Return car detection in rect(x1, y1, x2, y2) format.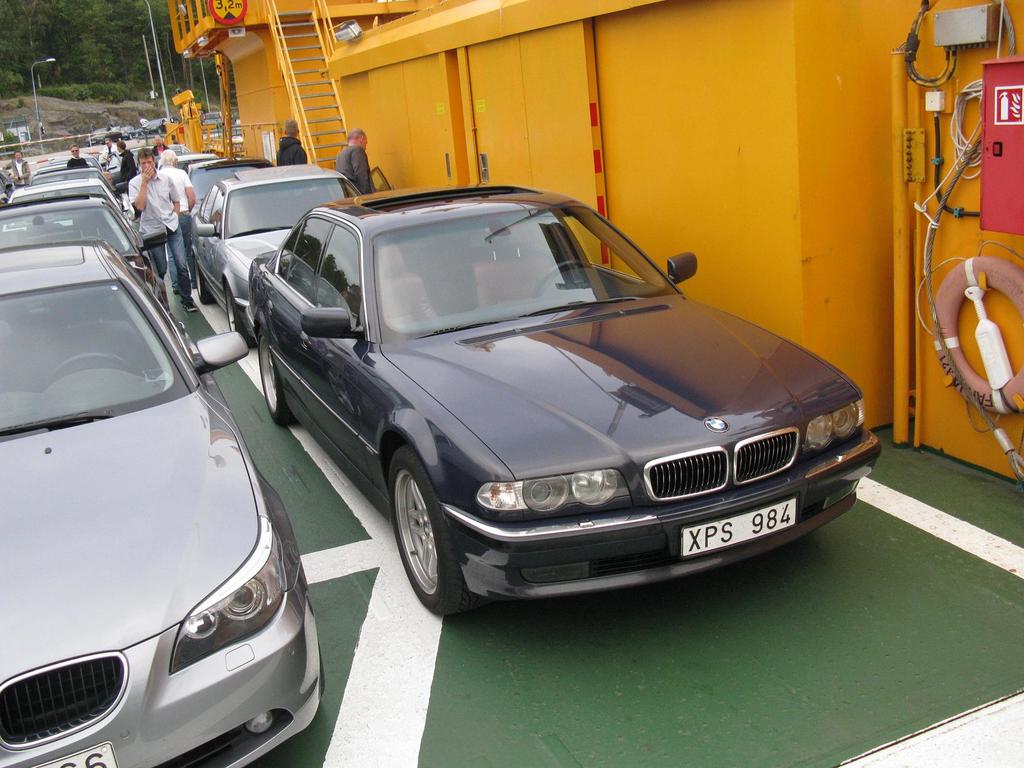
rect(199, 113, 221, 128).
